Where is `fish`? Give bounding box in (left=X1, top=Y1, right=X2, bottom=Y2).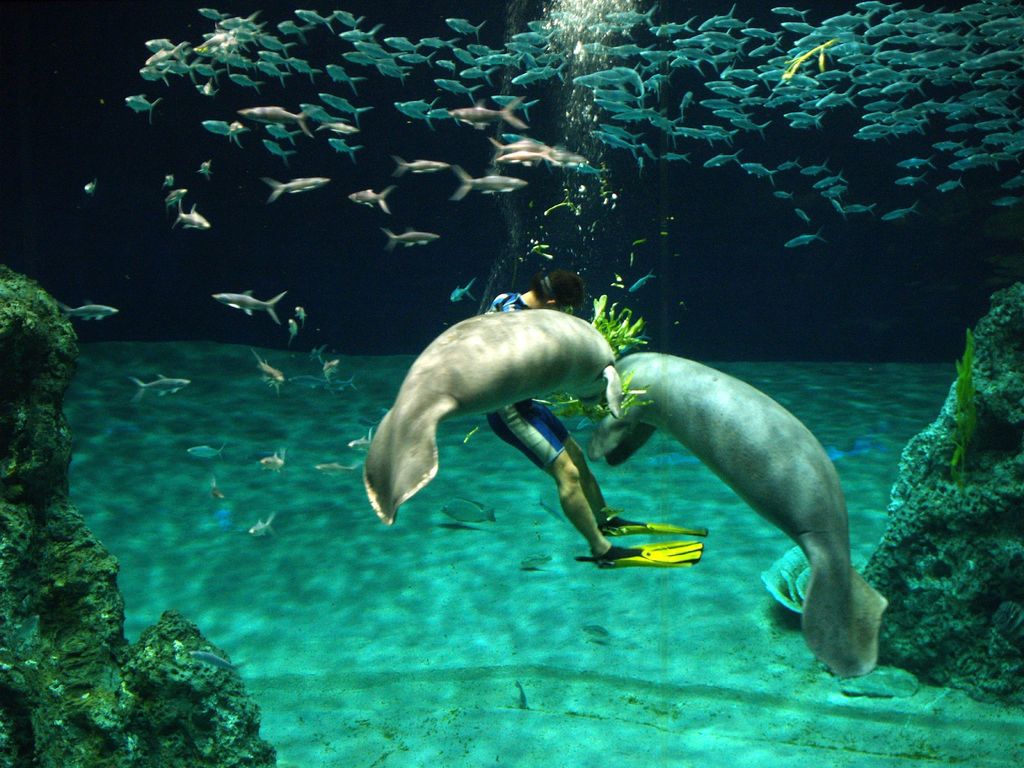
(left=122, top=90, right=159, bottom=115).
